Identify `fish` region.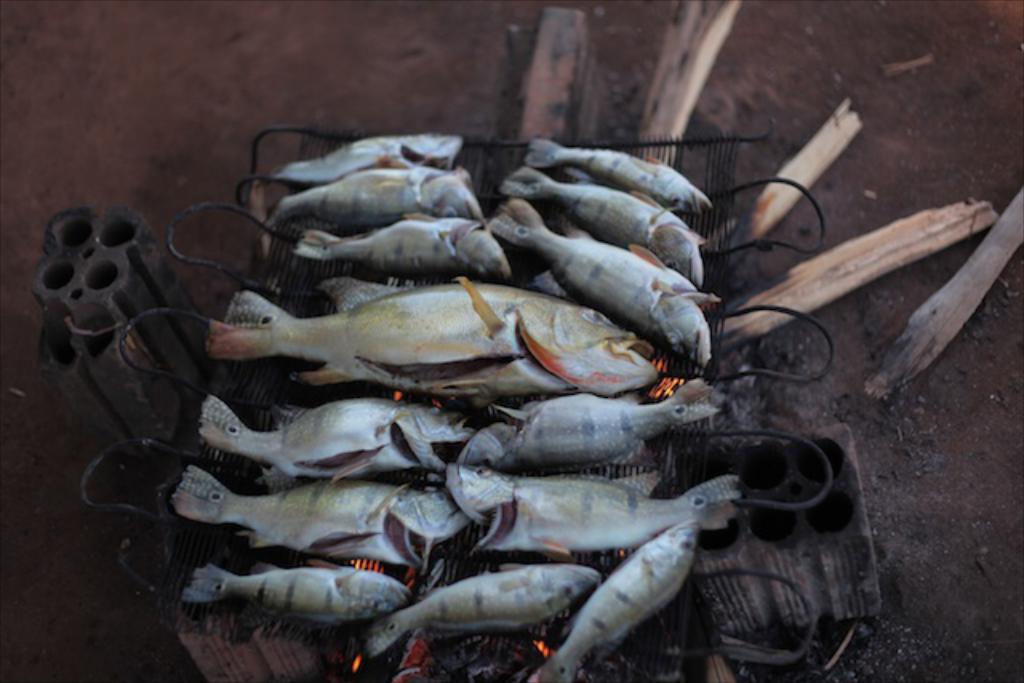
Region: BBox(526, 126, 715, 214).
